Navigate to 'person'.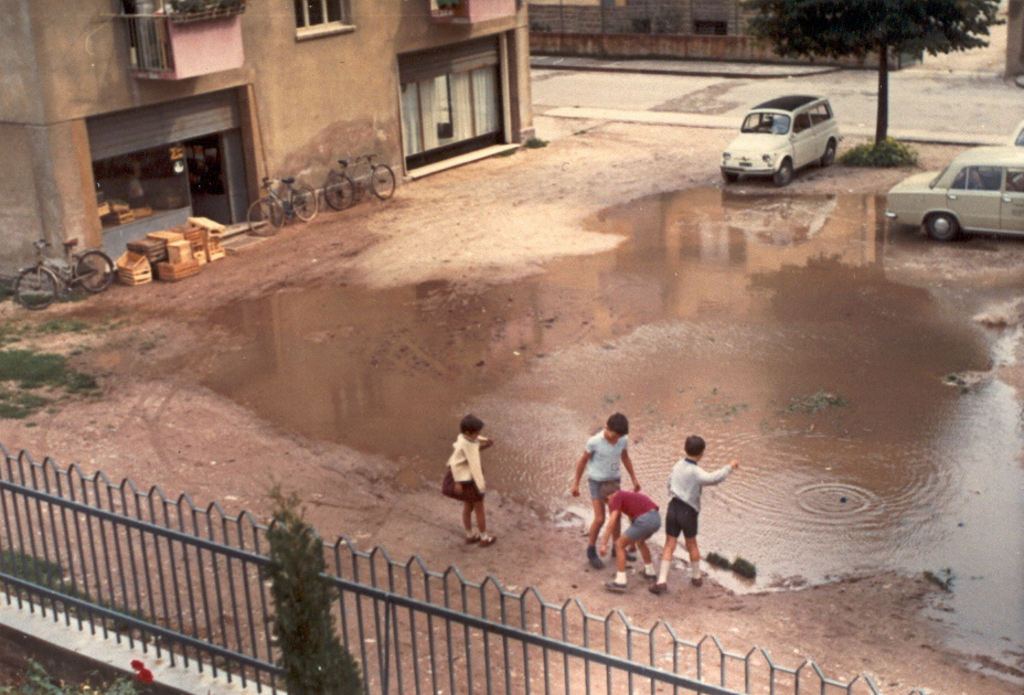
Navigation target: x1=447, y1=414, x2=498, y2=549.
